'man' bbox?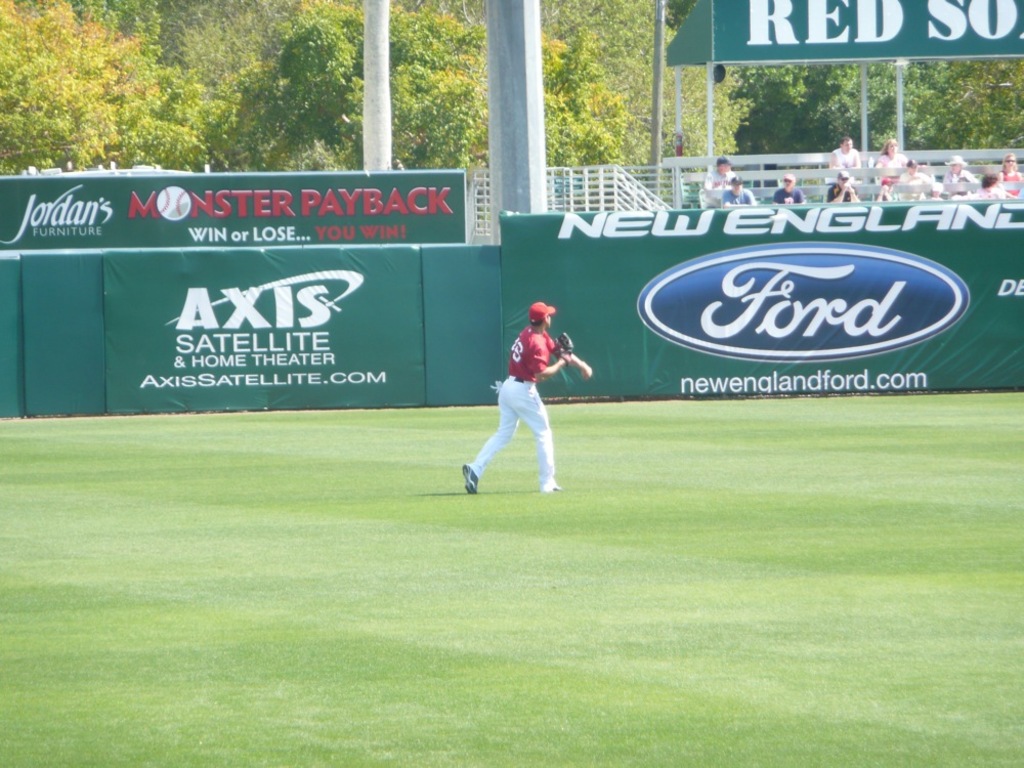
725,174,753,212
